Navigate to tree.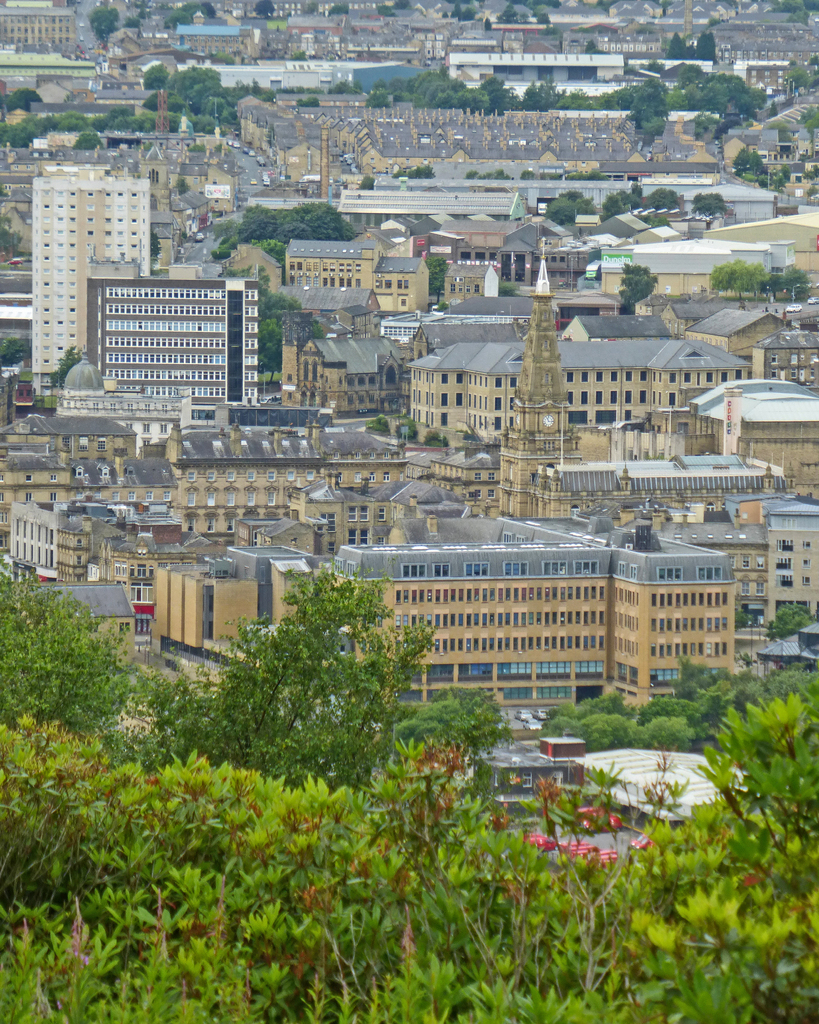
Navigation target: select_region(86, 0, 125, 51).
